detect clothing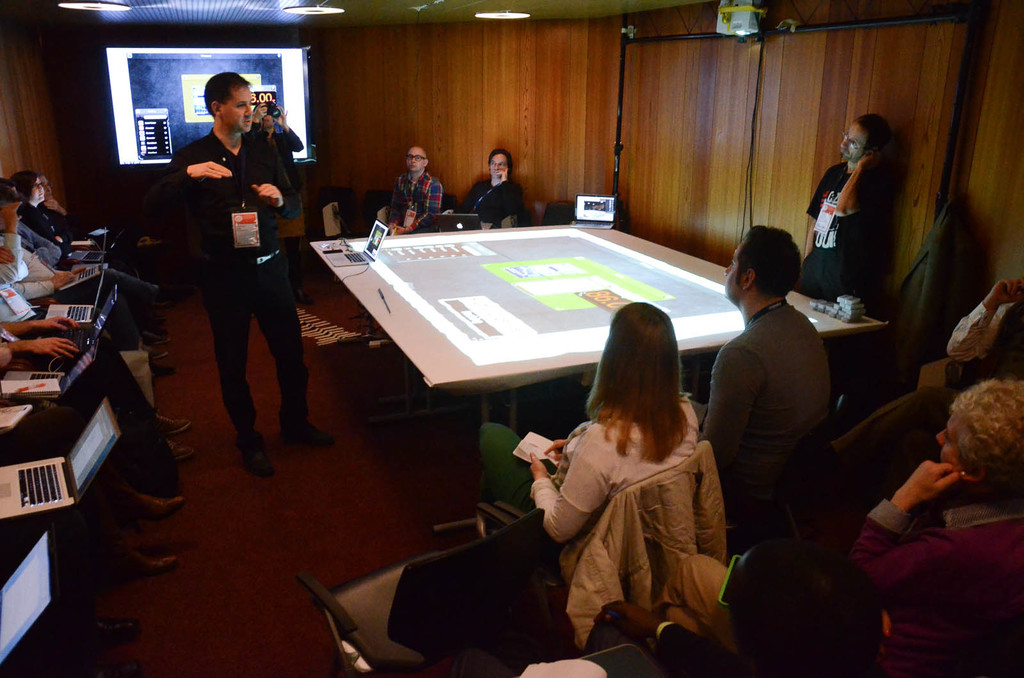
380/172/440/235
